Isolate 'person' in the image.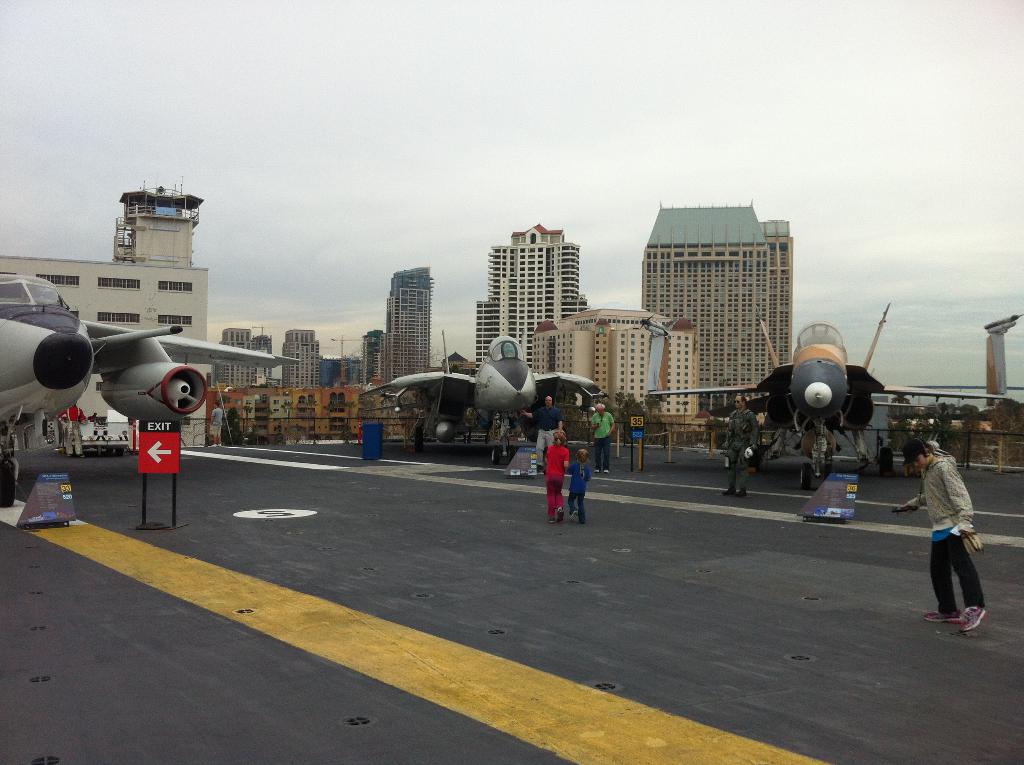
Isolated region: {"left": 210, "top": 400, "right": 221, "bottom": 446}.
